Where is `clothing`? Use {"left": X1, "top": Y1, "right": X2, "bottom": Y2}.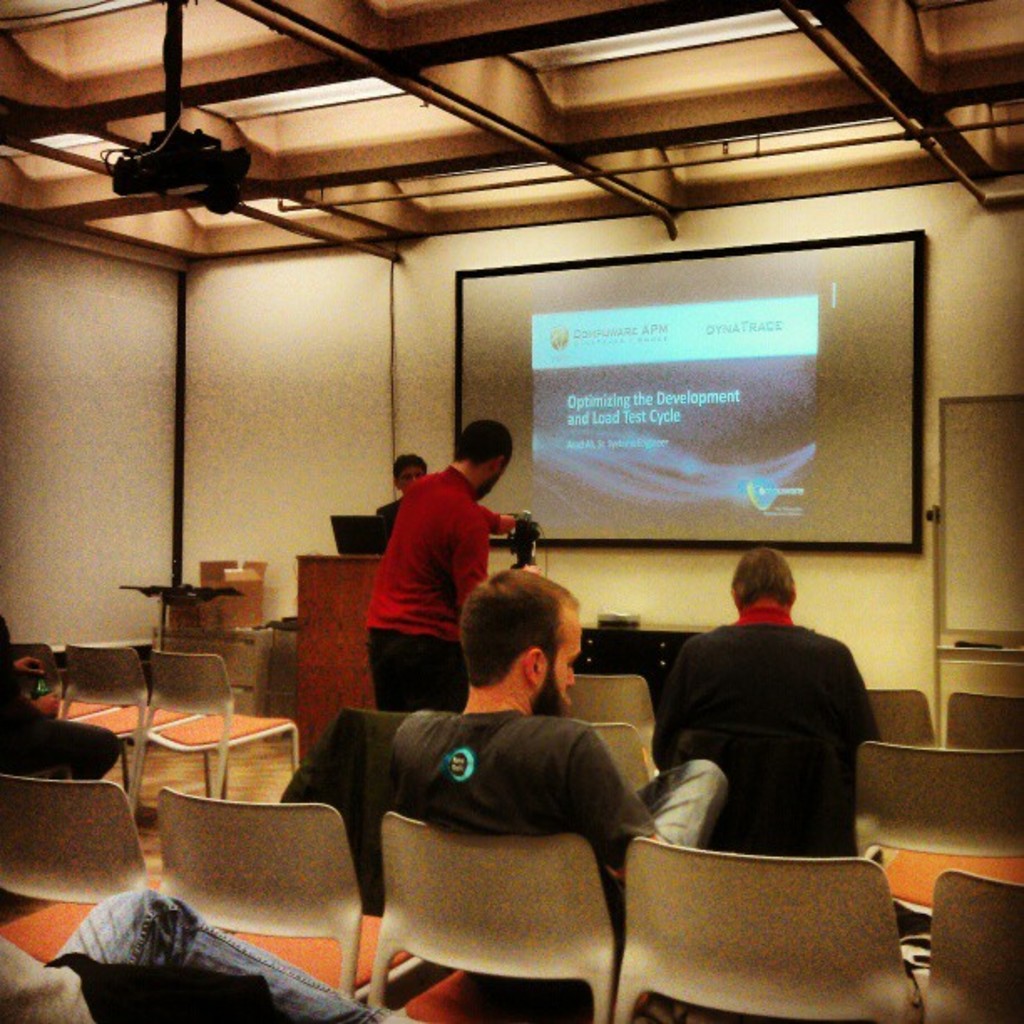
{"left": 646, "top": 577, "right": 890, "bottom": 880}.
